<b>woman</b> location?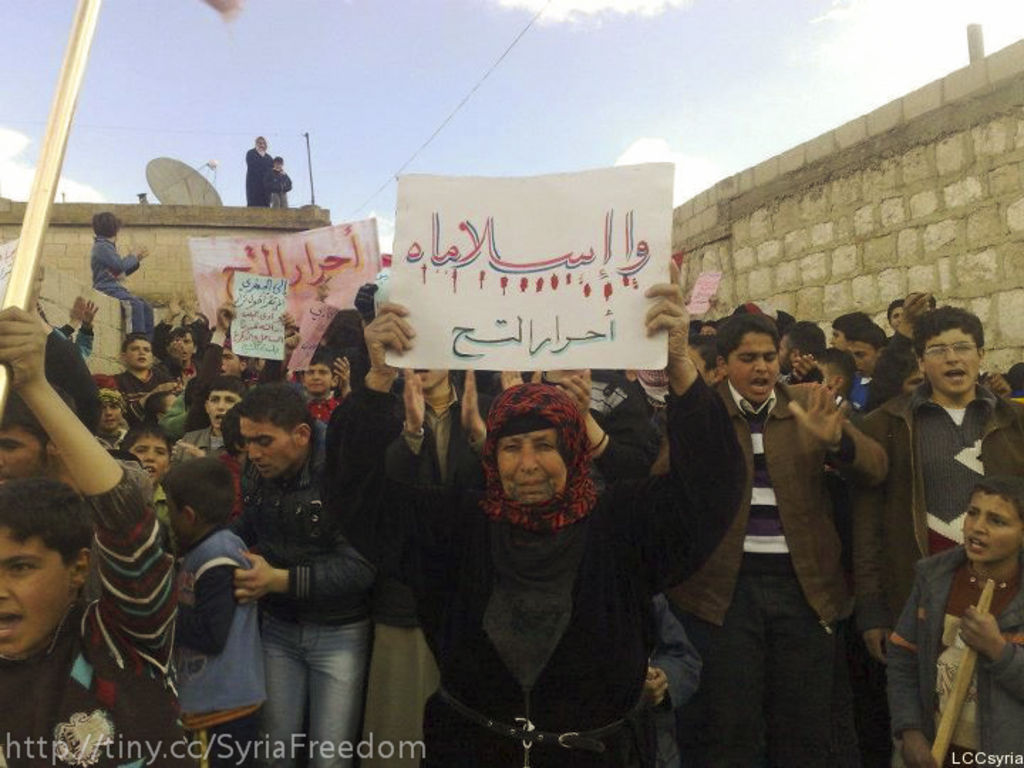
317/293/754/767
